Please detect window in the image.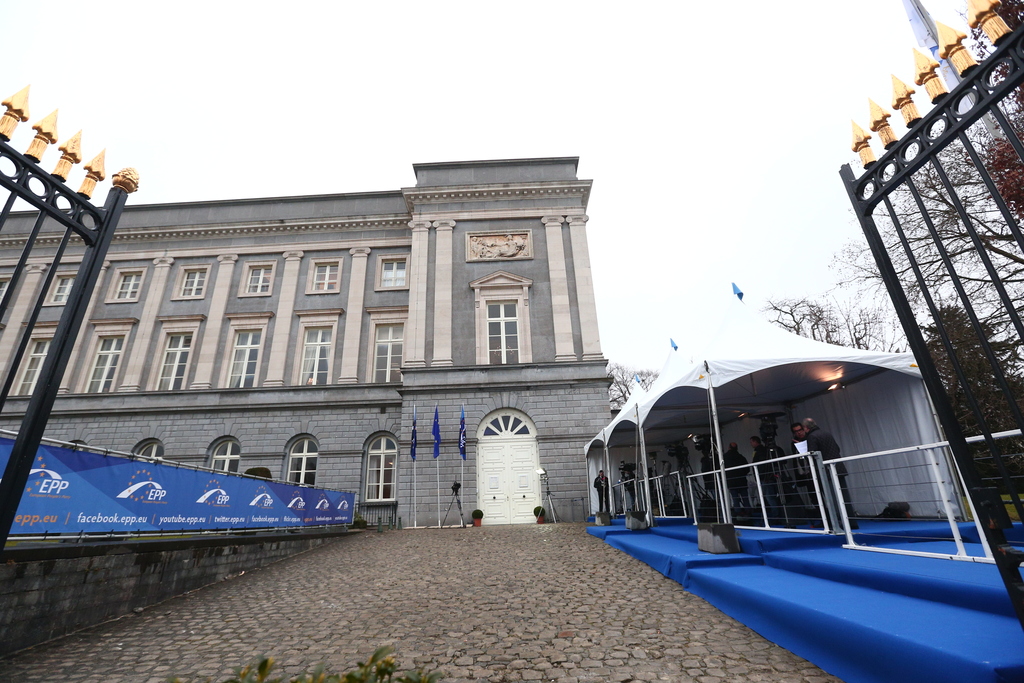
300,324,333,382.
